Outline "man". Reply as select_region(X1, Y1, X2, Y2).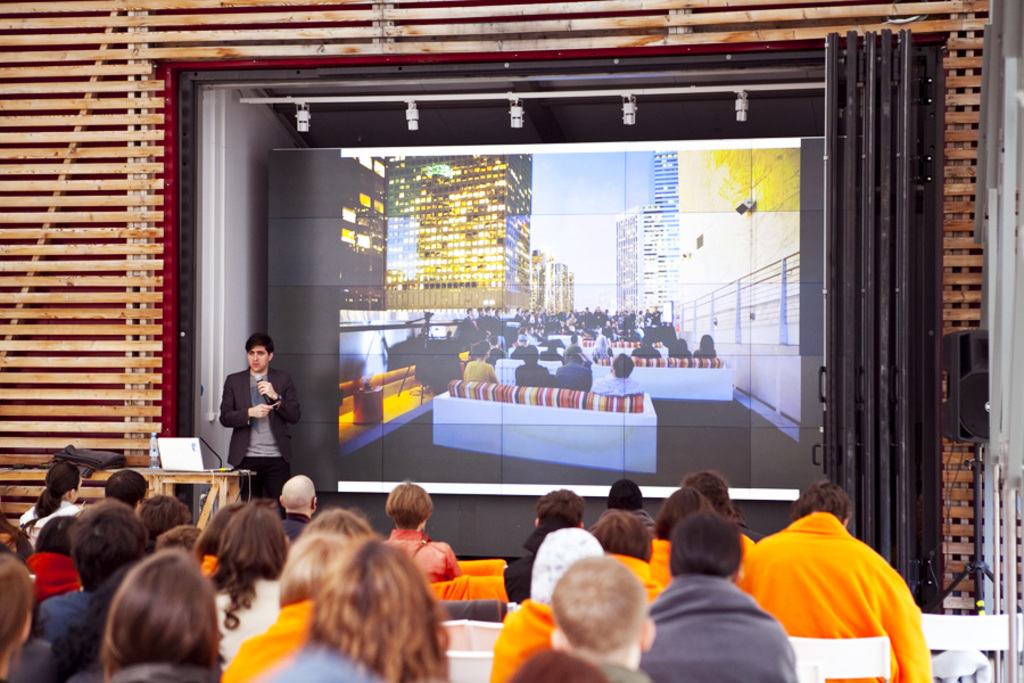
select_region(556, 346, 589, 389).
